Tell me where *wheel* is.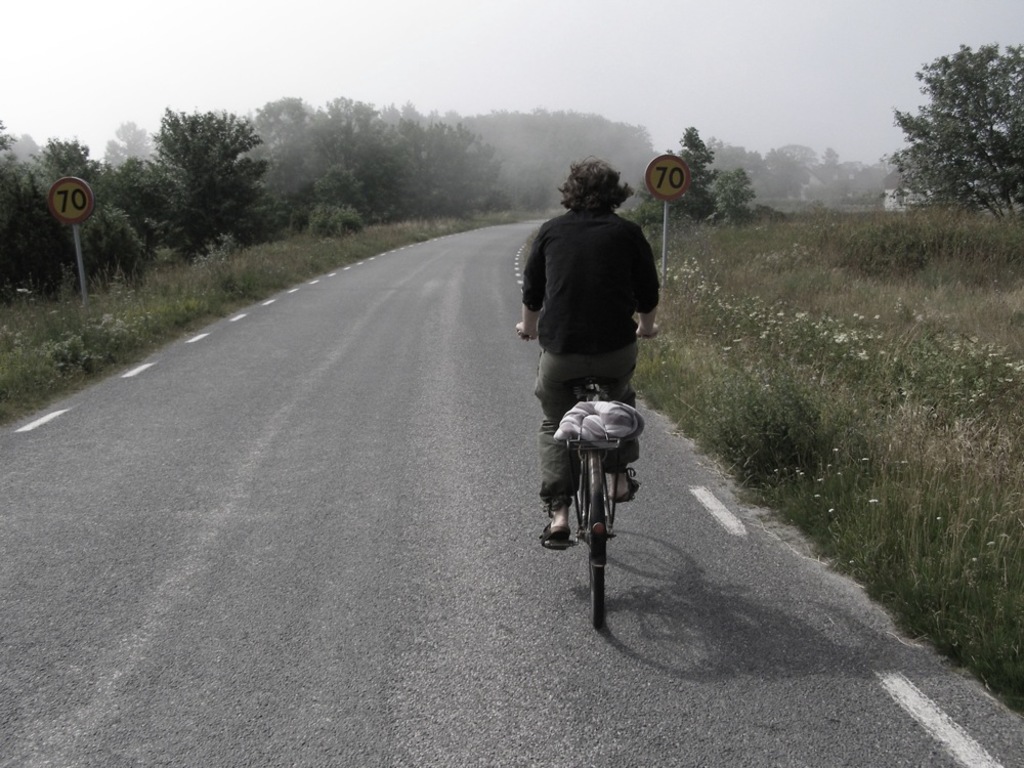
*wheel* is at left=591, top=446, right=602, bottom=627.
